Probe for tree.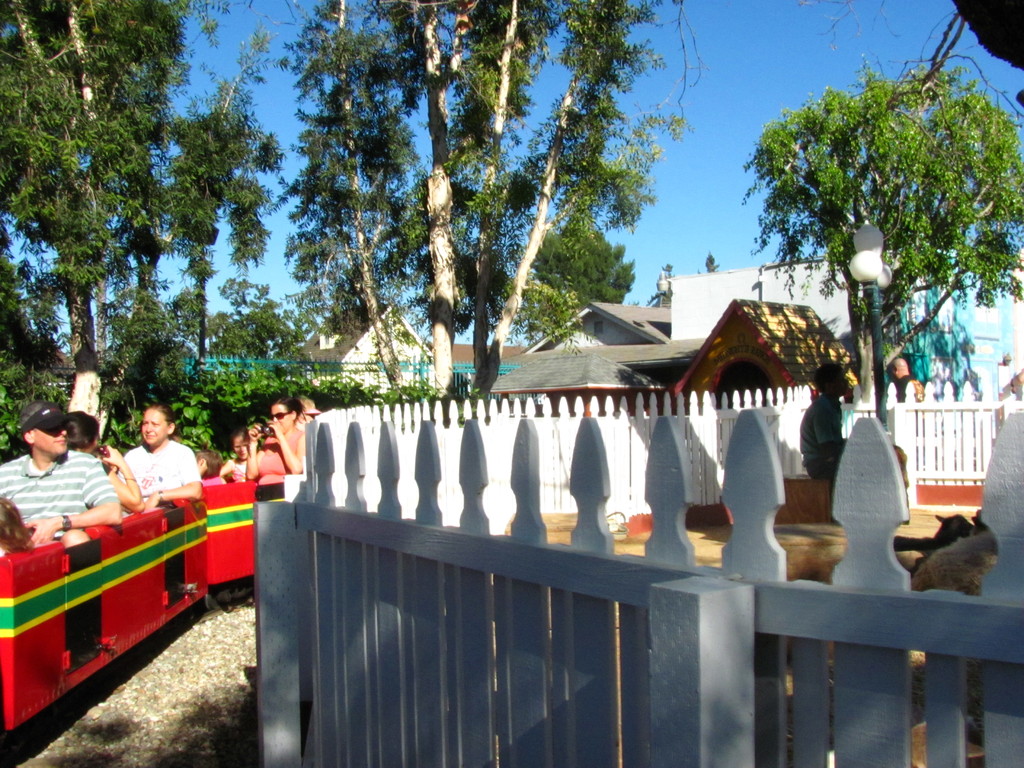
Probe result: 305:0:711:380.
